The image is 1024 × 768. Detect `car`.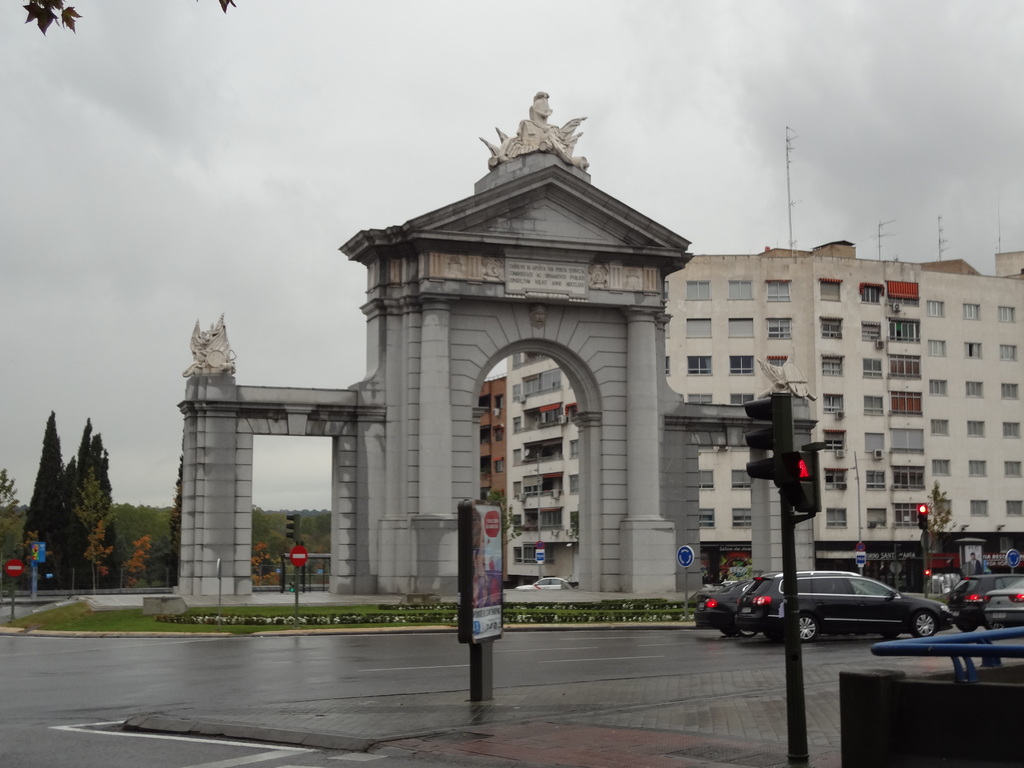
Detection: box=[687, 569, 752, 637].
